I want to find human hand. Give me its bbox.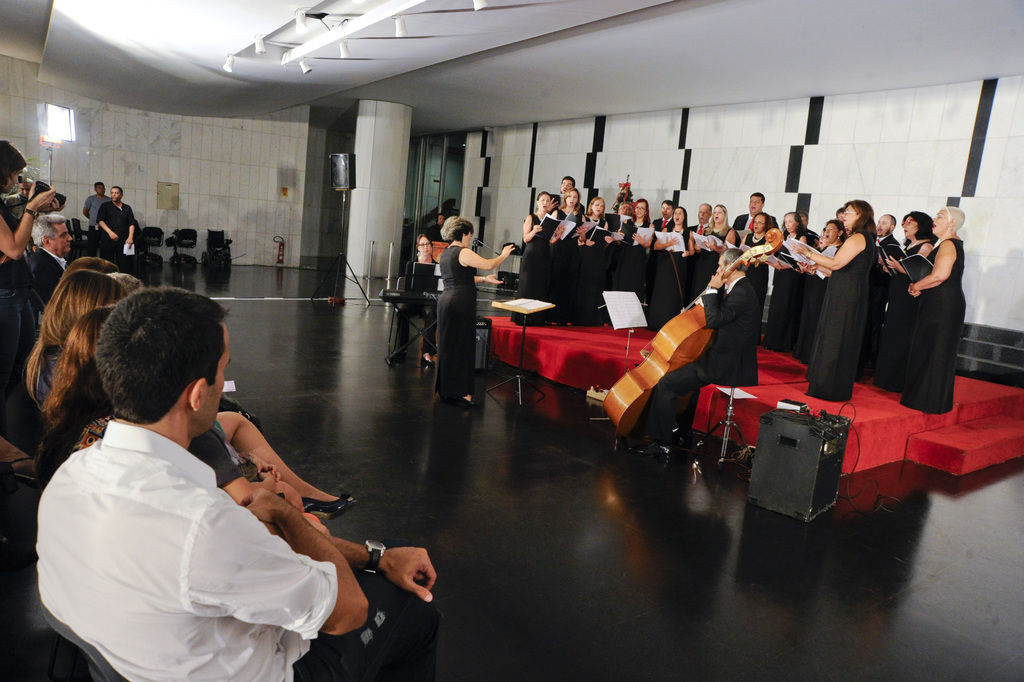
[250,455,282,483].
